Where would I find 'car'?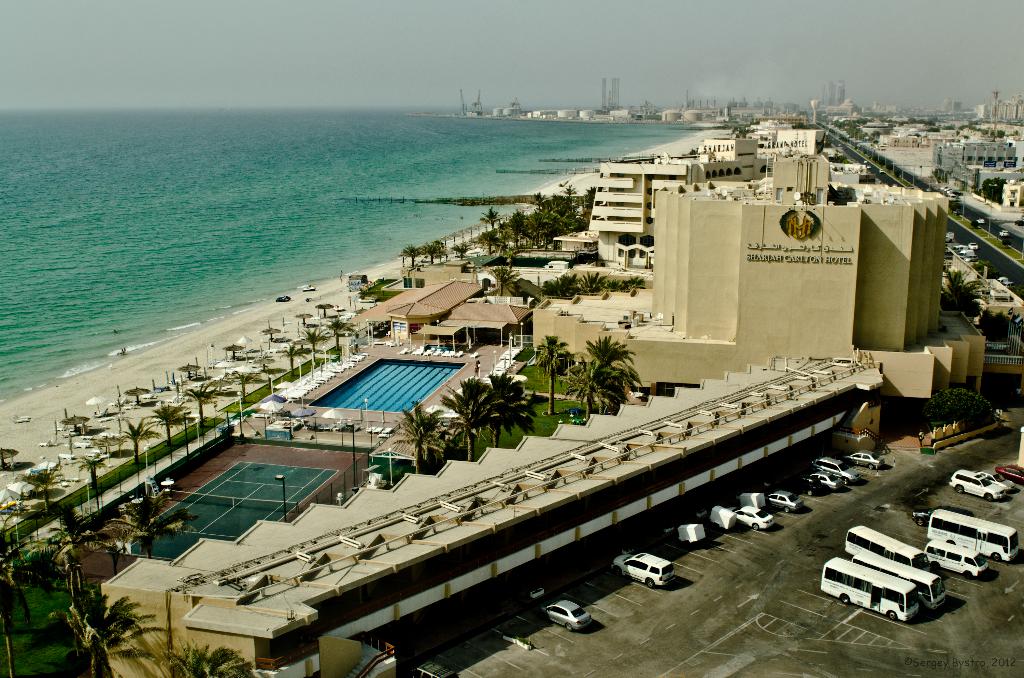
At [x1=732, y1=503, x2=776, y2=531].
